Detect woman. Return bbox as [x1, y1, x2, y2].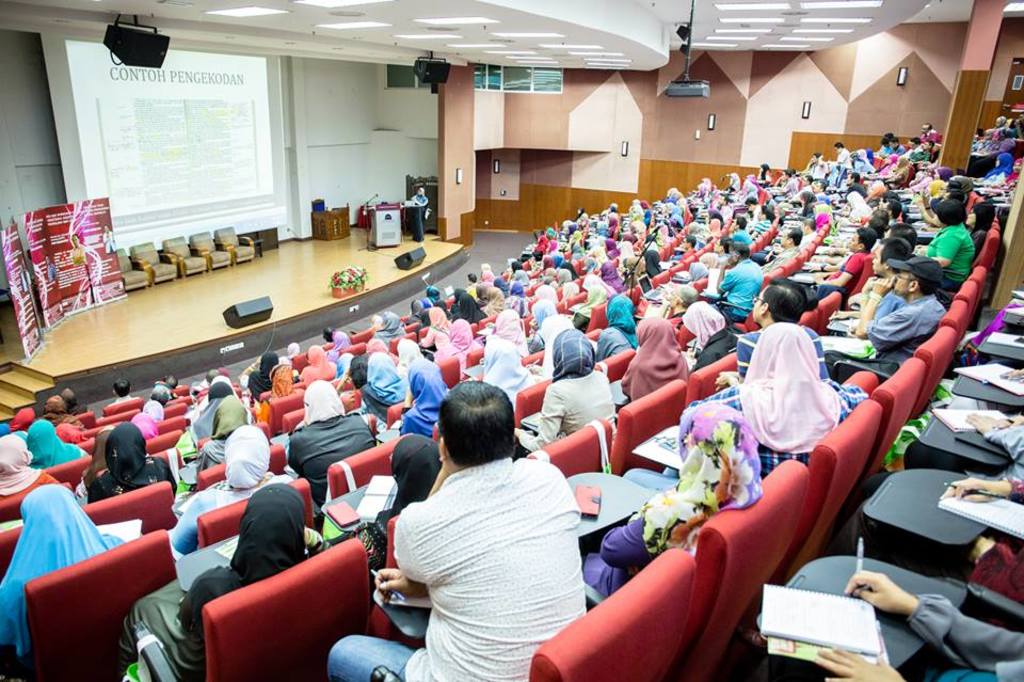
[132, 481, 333, 681].
